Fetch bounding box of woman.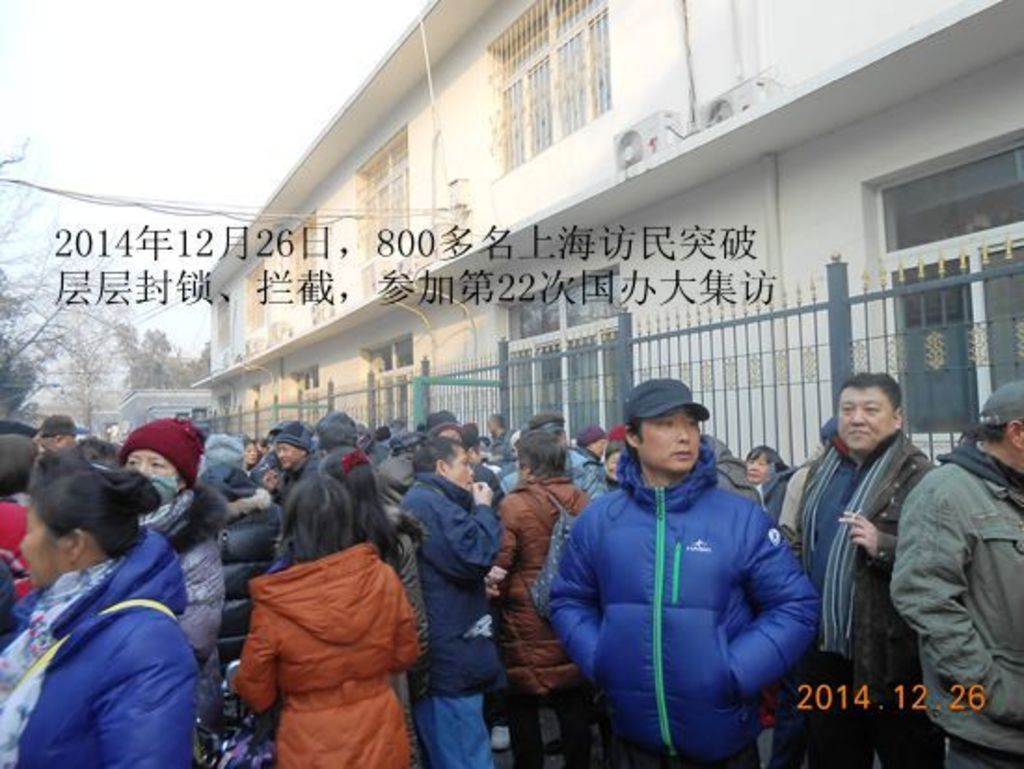
Bbox: 0 464 190 765.
